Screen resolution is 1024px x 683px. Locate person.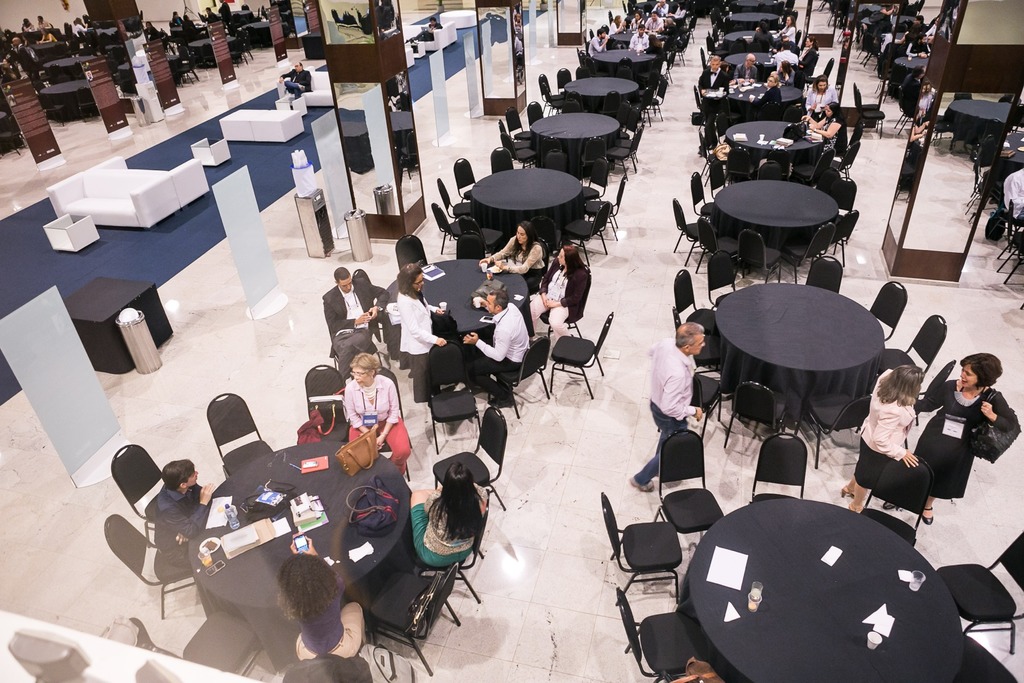
633, 24, 651, 53.
